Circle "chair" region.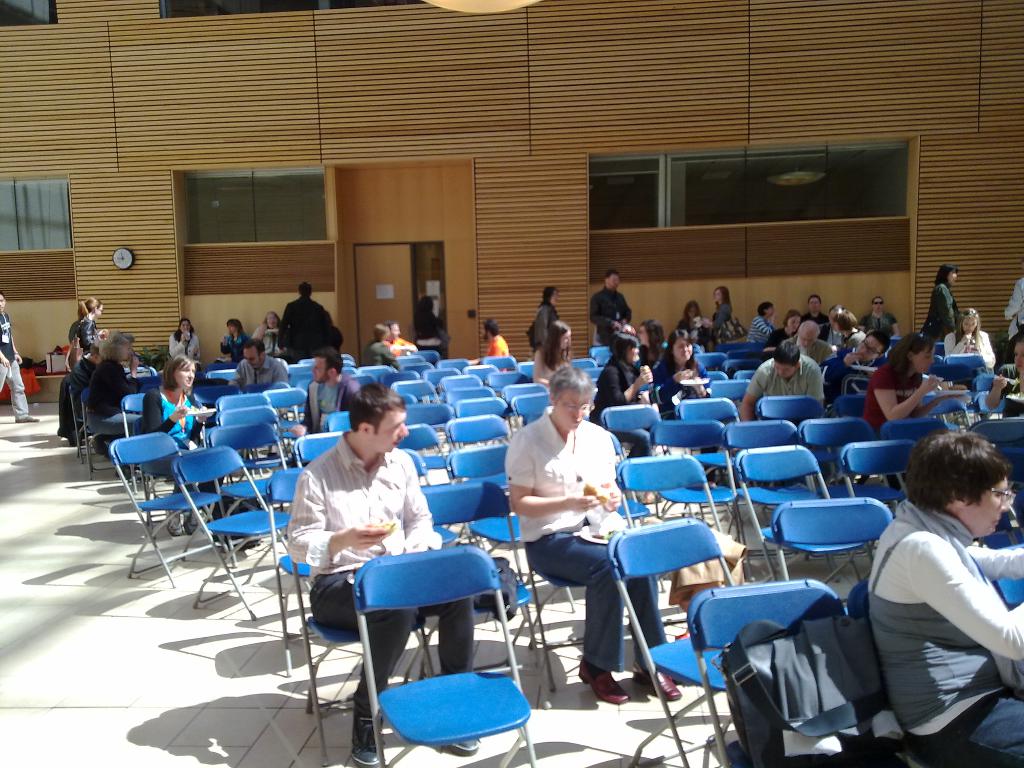
Region: 612,458,746,625.
